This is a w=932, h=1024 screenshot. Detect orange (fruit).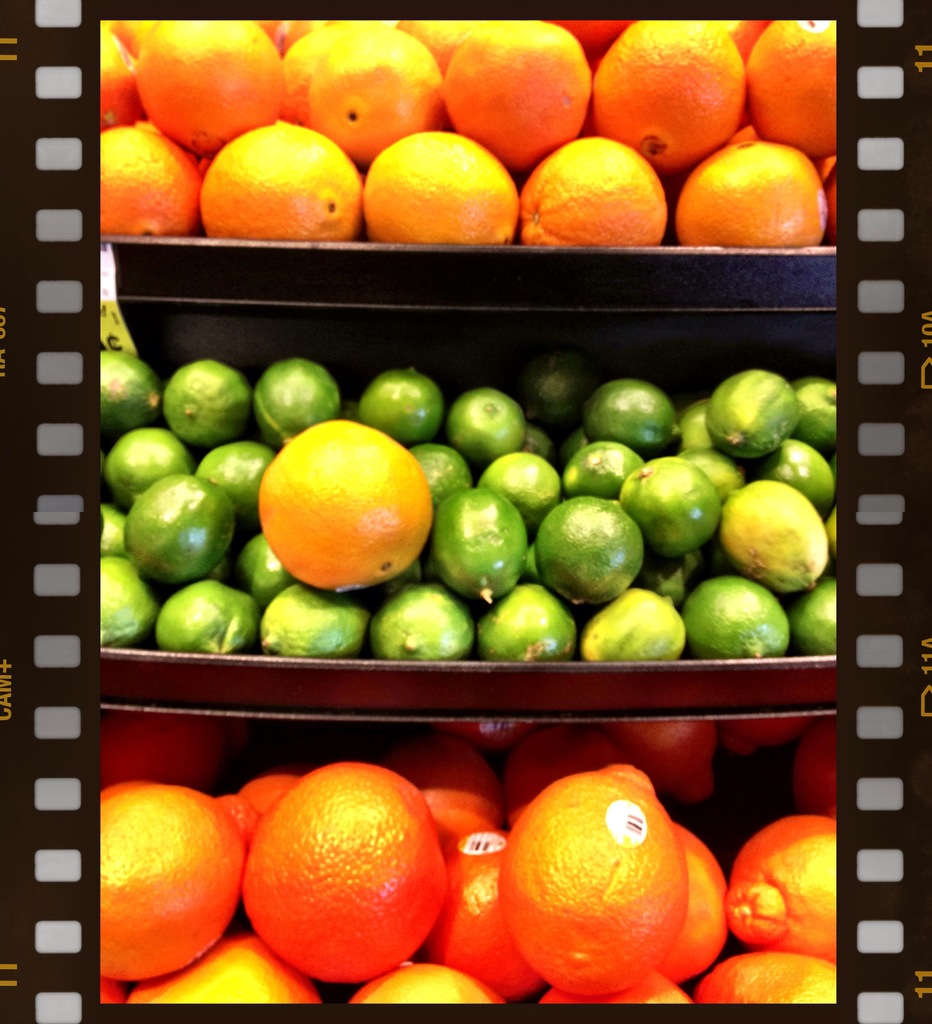
100 421 198 505.
